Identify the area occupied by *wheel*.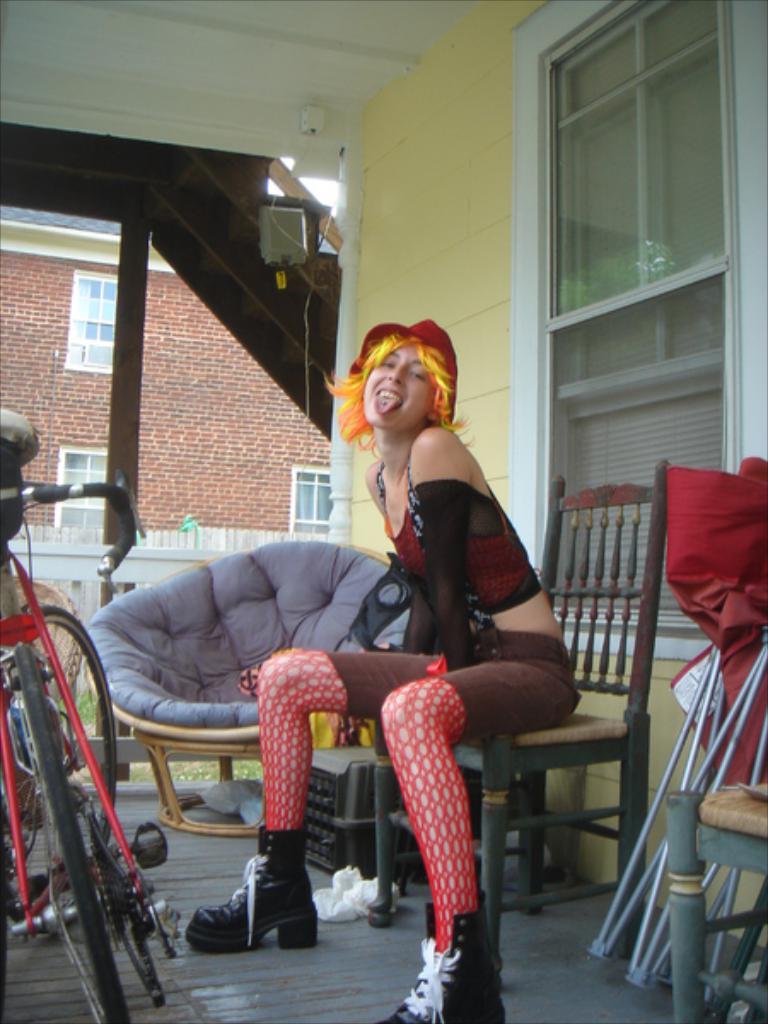
Area: crop(0, 599, 125, 879).
